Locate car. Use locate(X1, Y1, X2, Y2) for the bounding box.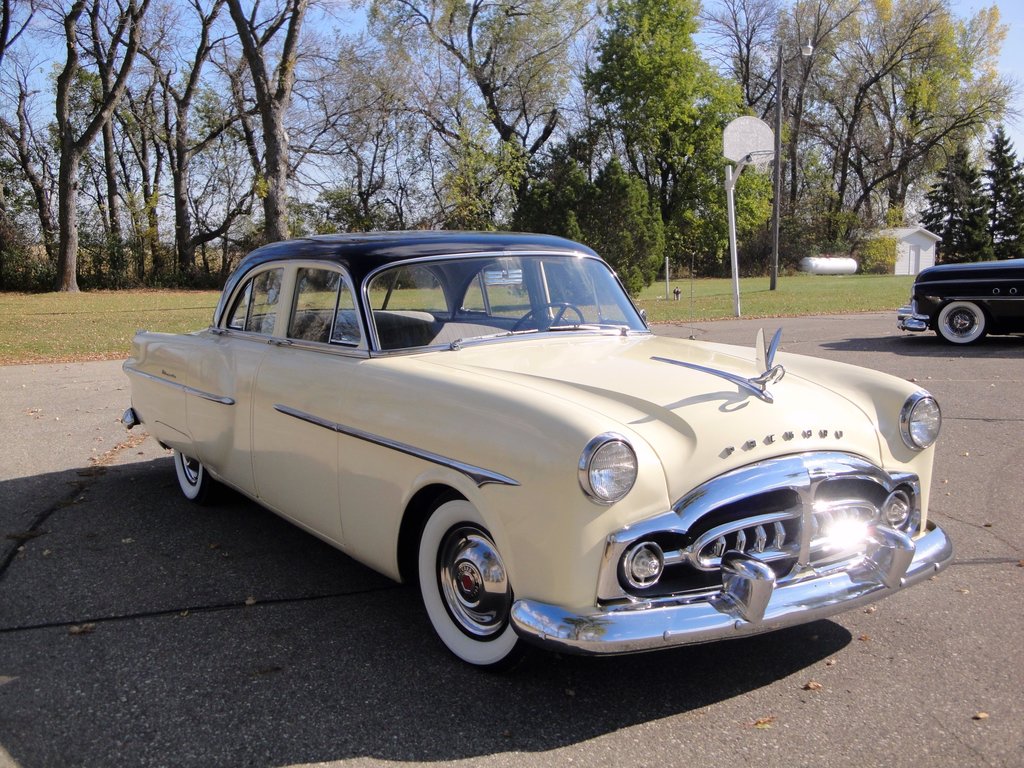
locate(112, 234, 955, 662).
